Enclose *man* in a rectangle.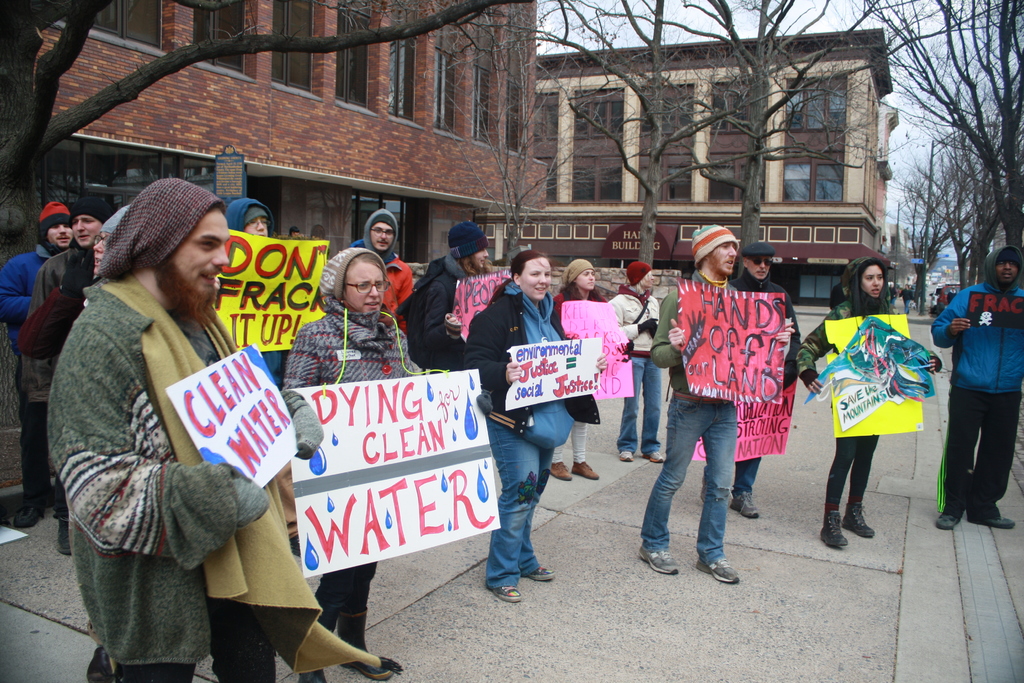
box(0, 201, 74, 529).
